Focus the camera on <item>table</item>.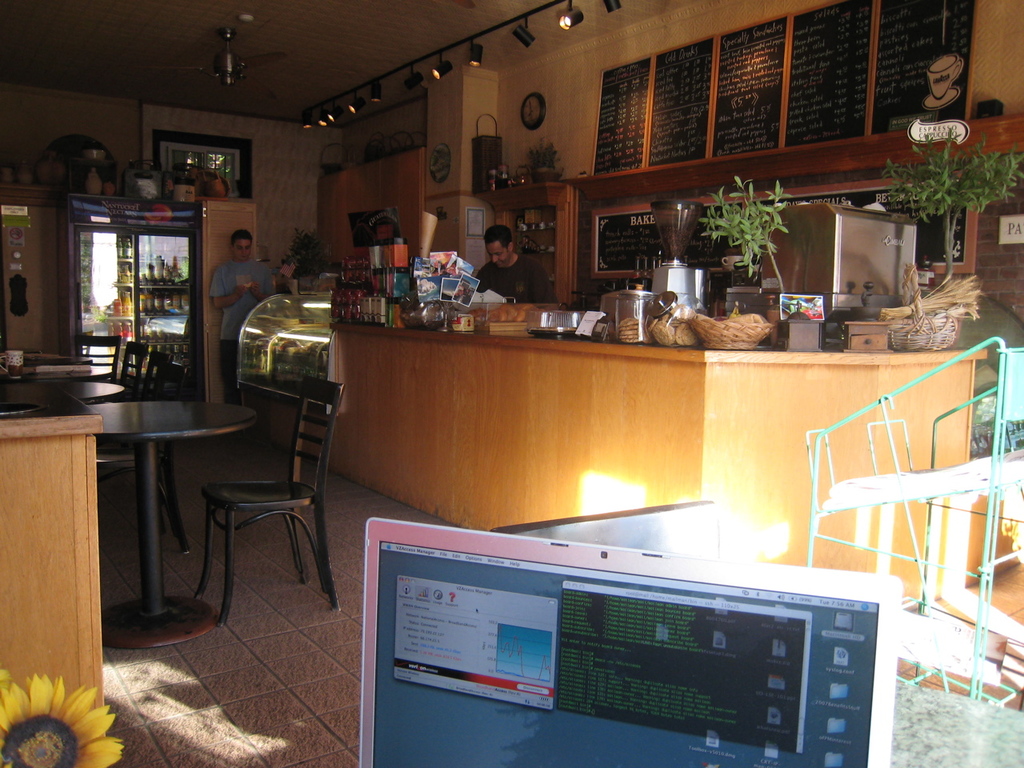
Focus region: (left=62, top=372, right=122, bottom=396).
